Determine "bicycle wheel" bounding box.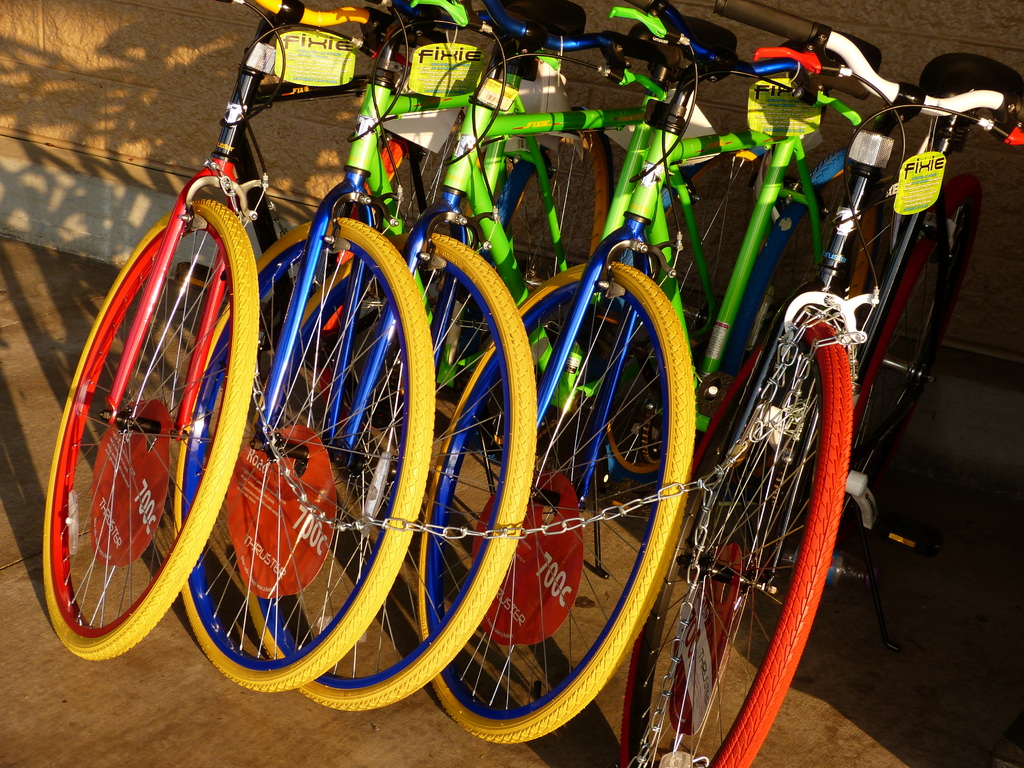
Determined: 41/199/263/653.
